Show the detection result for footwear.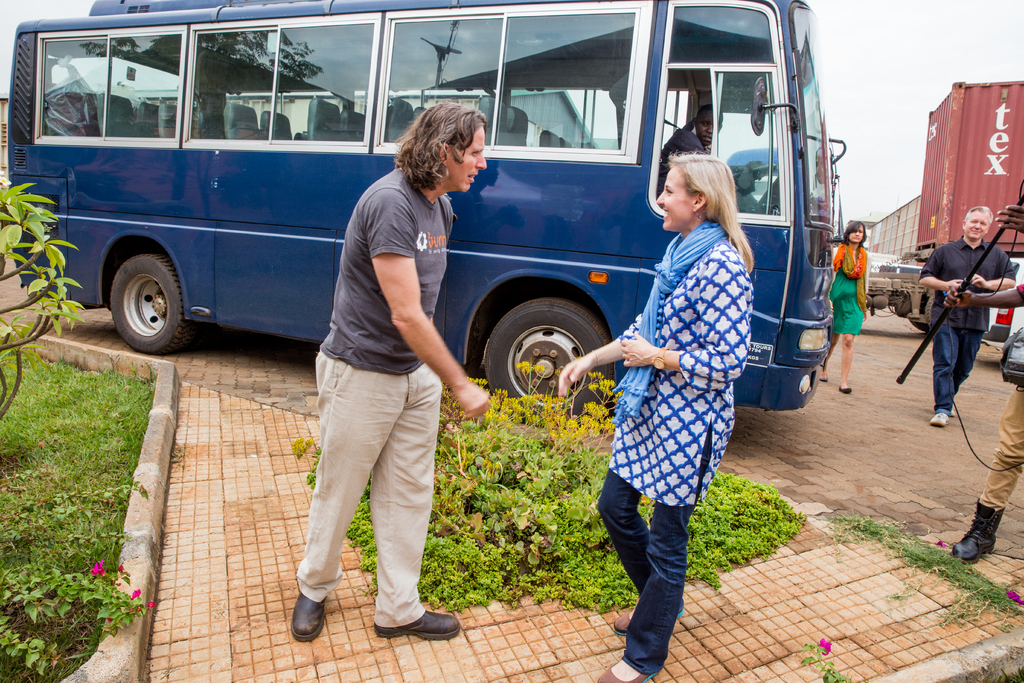
949,404,956,415.
